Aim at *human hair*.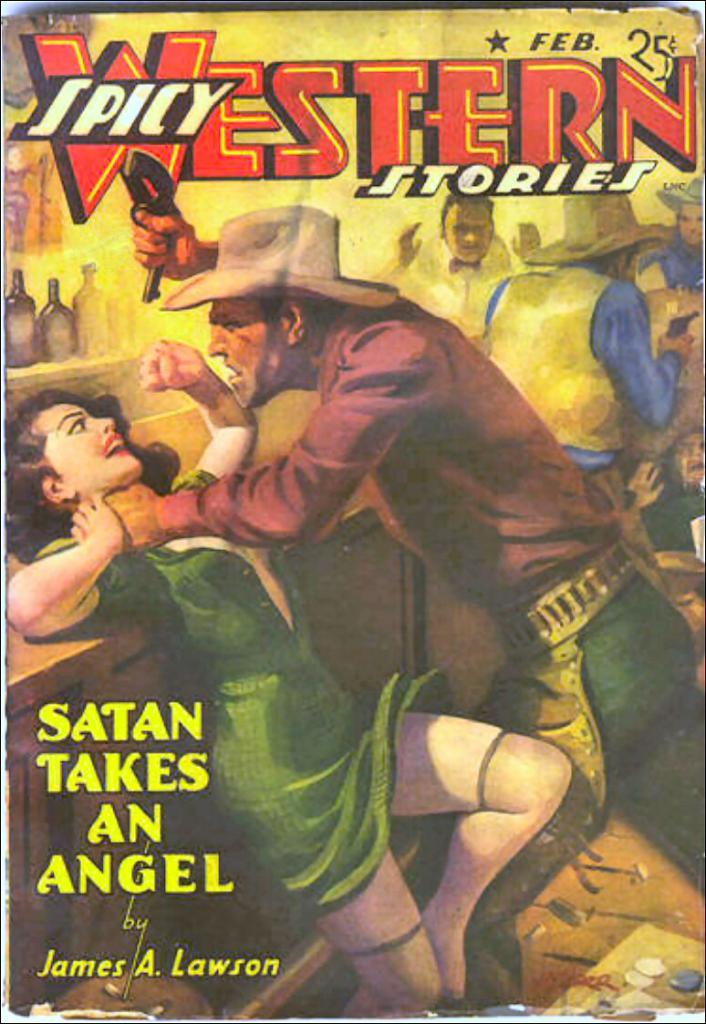
Aimed at (437, 193, 495, 222).
